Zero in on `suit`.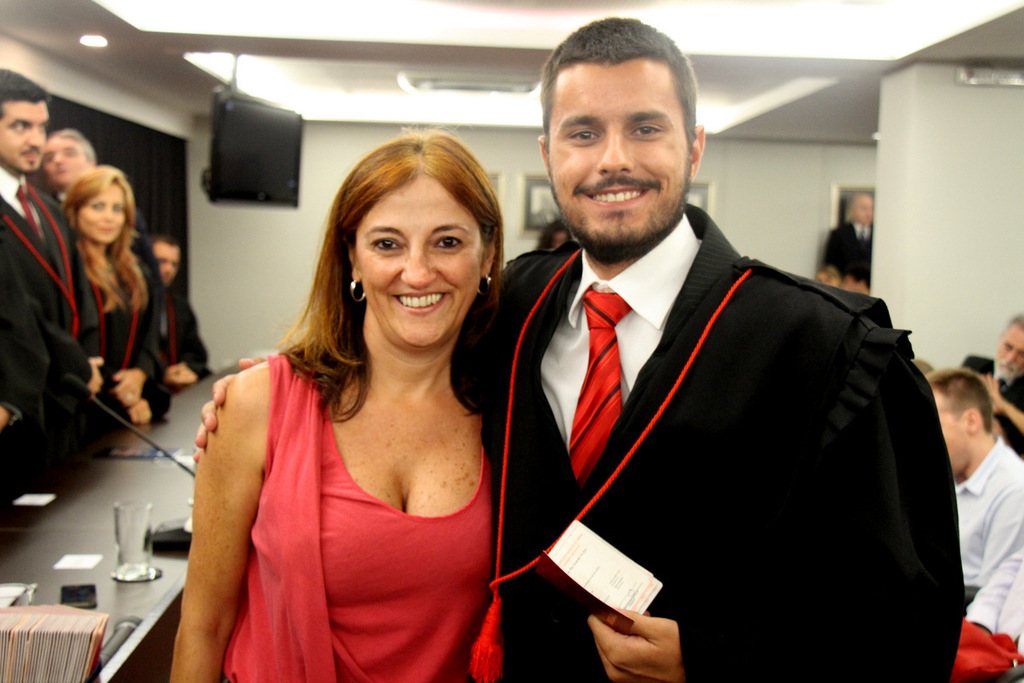
Zeroed in: 494 186 951 666.
